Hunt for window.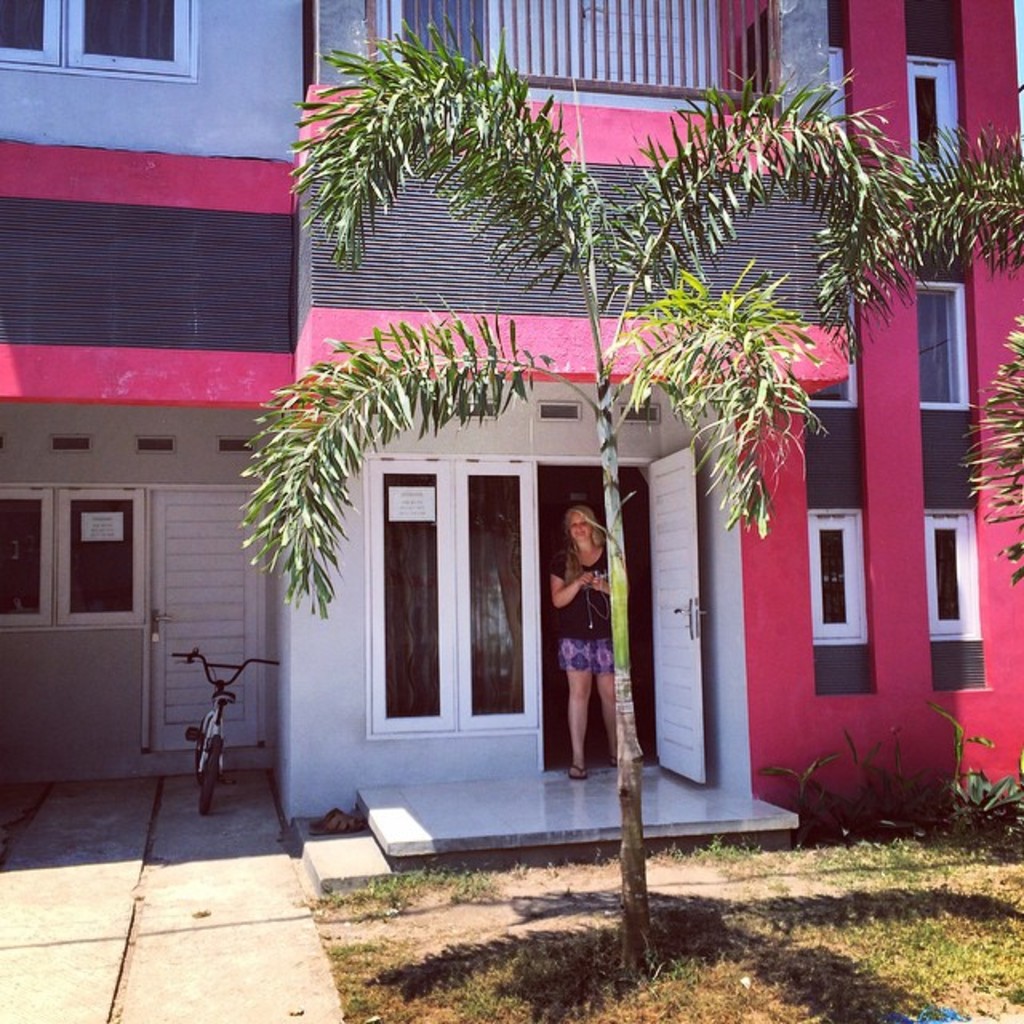
Hunted down at (350, 458, 544, 760).
